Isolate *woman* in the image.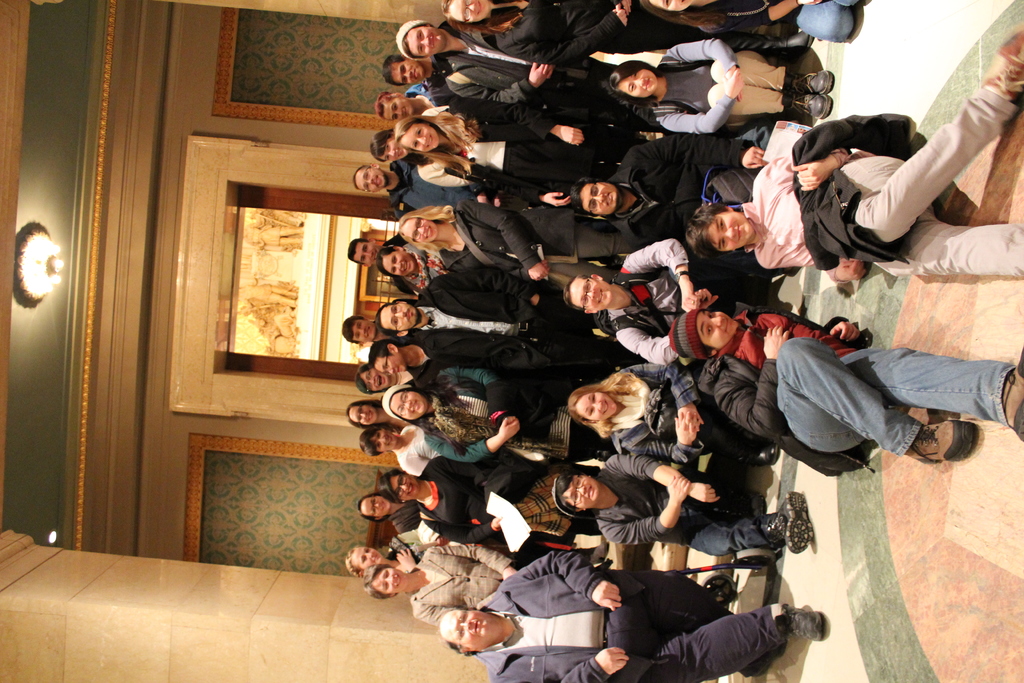
Isolated region: BBox(339, 529, 447, 578).
